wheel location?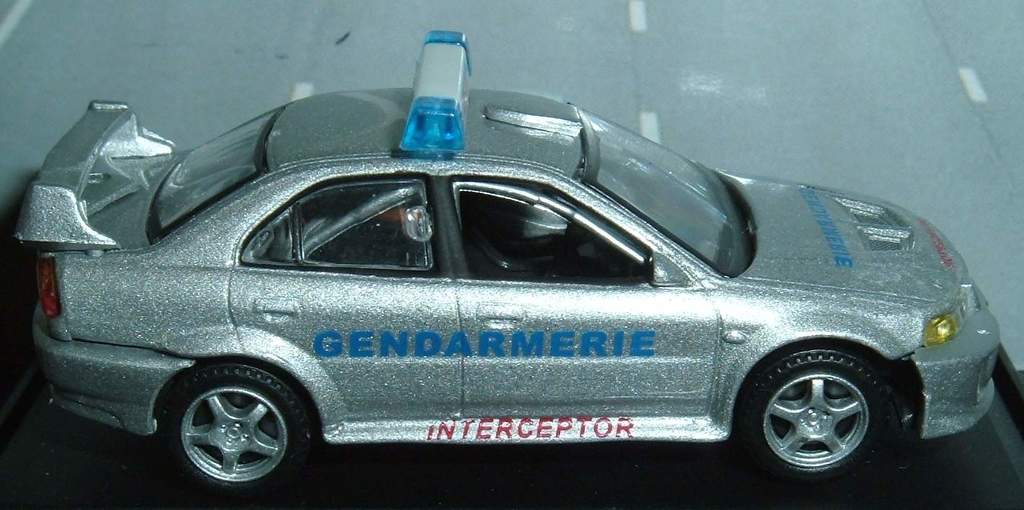
[x1=740, y1=341, x2=918, y2=469]
